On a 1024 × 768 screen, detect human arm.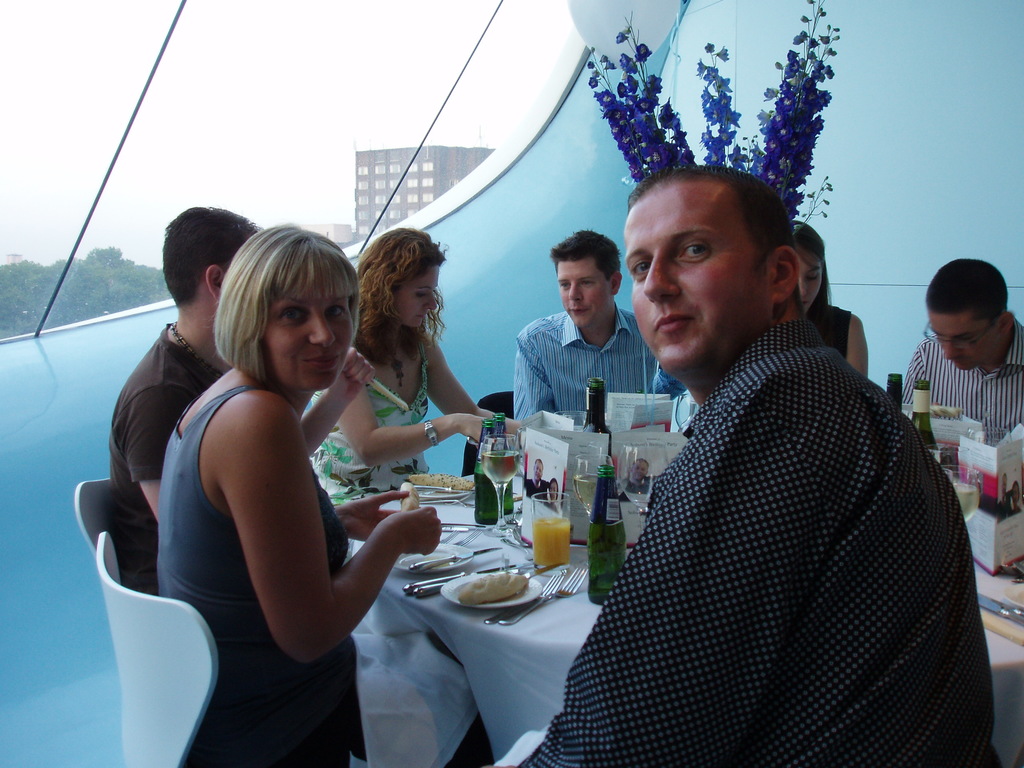
pyautogui.locateOnScreen(845, 309, 868, 380).
